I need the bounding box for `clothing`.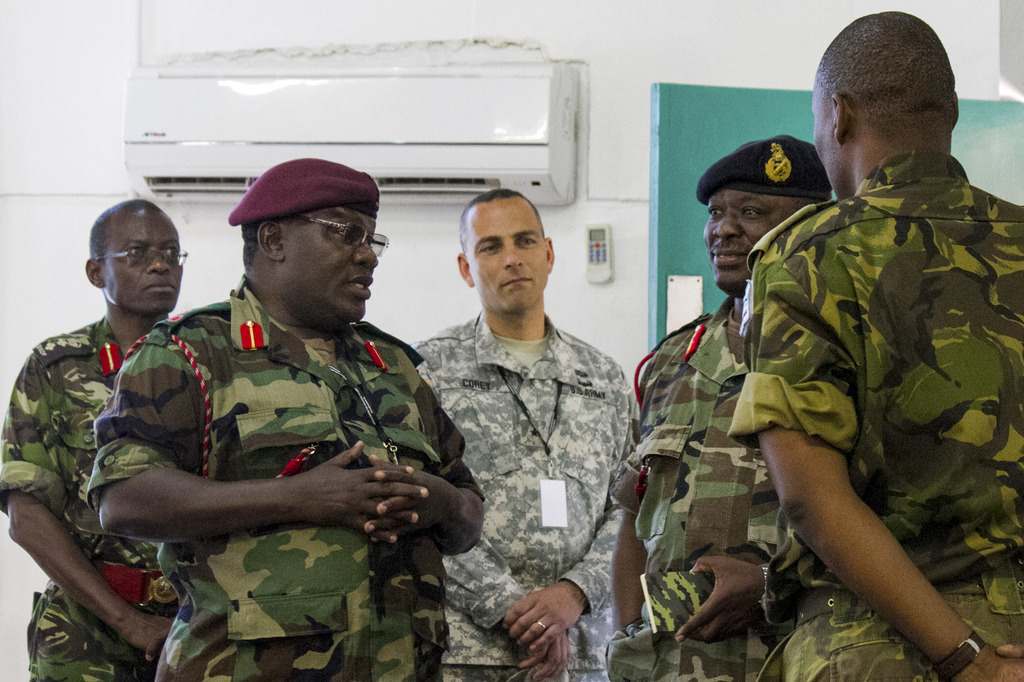
Here it is: (0, 309, 178, 681).
